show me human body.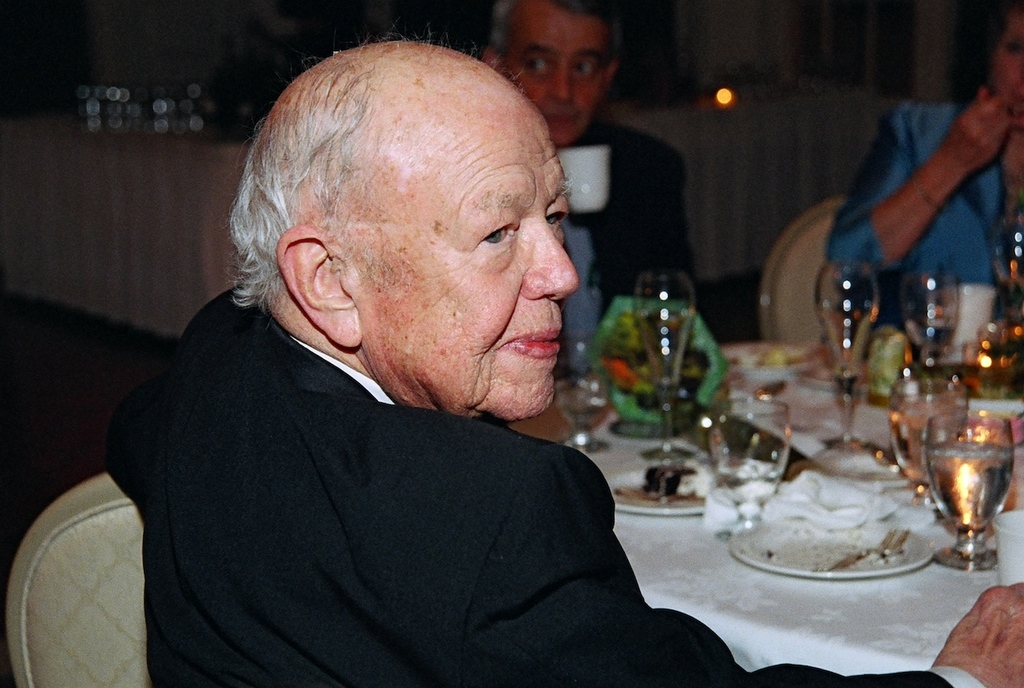
human body is here: {"left": 106, "top": 41, "right": 1023, "bottom": 687}.
